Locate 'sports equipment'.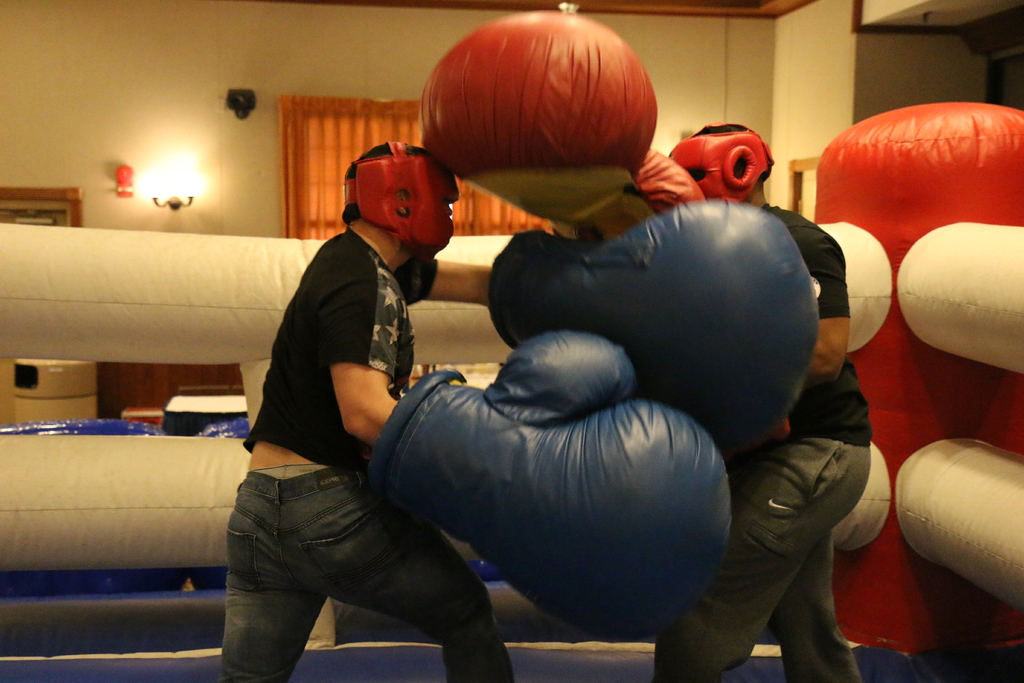
Bounding box: crop(340, 140, 461, 261).
